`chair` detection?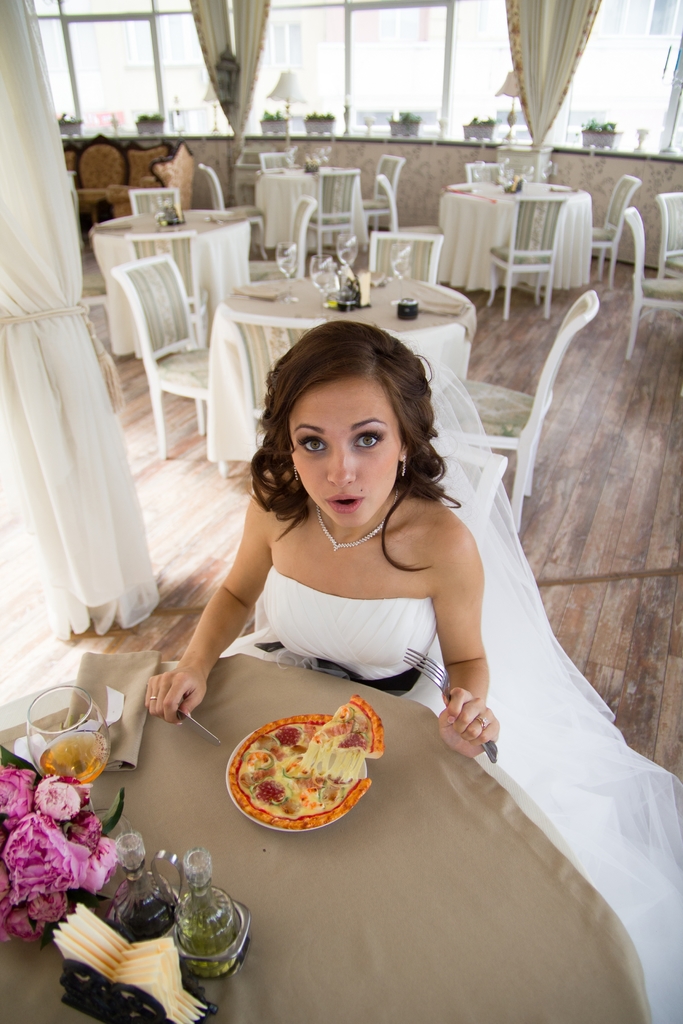
[left=106, top=252, right=211, bottom=456]
